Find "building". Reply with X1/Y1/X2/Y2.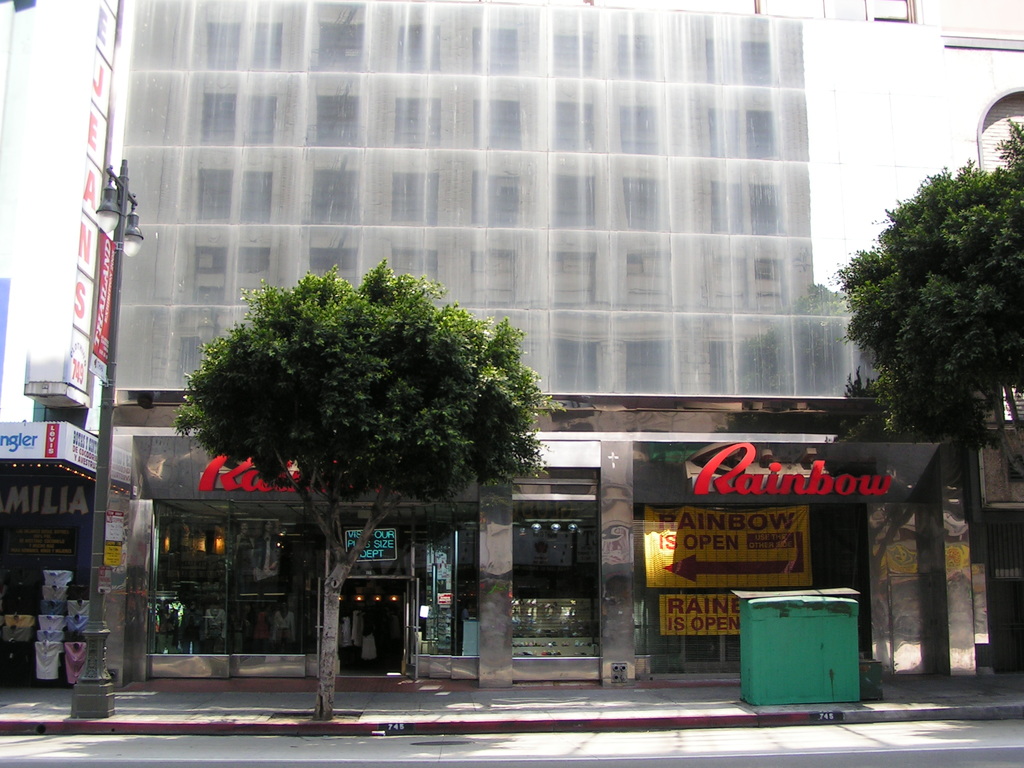
0/351/103/684.
